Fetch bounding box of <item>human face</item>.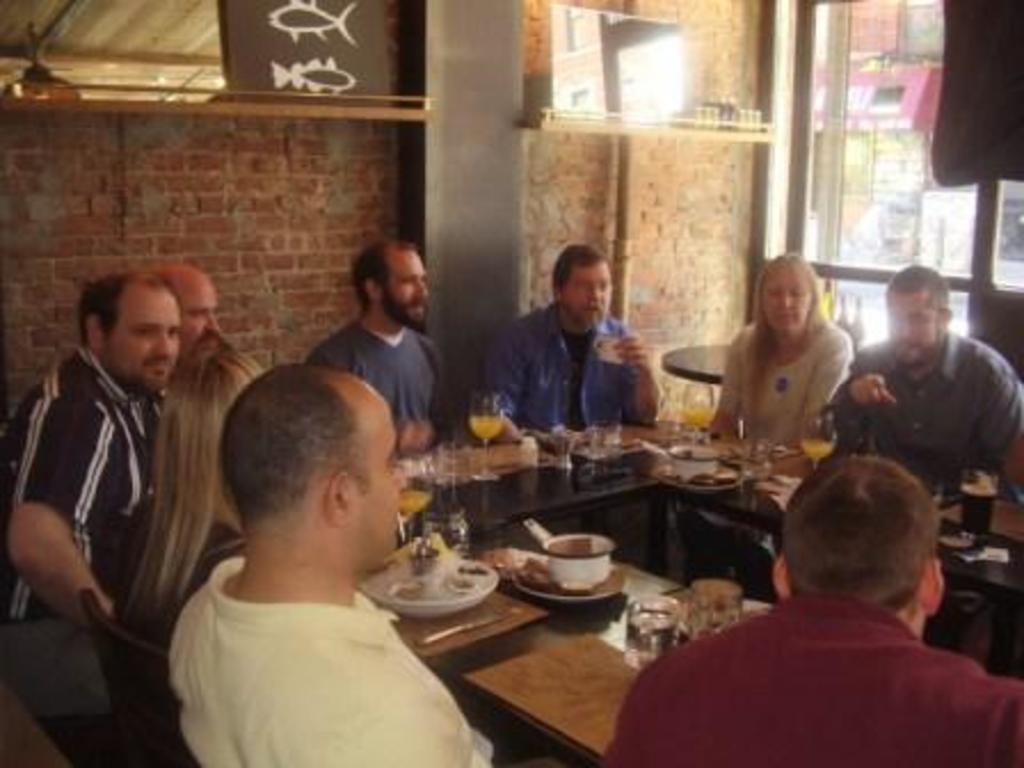
Bbox: 761 263 814 336.
